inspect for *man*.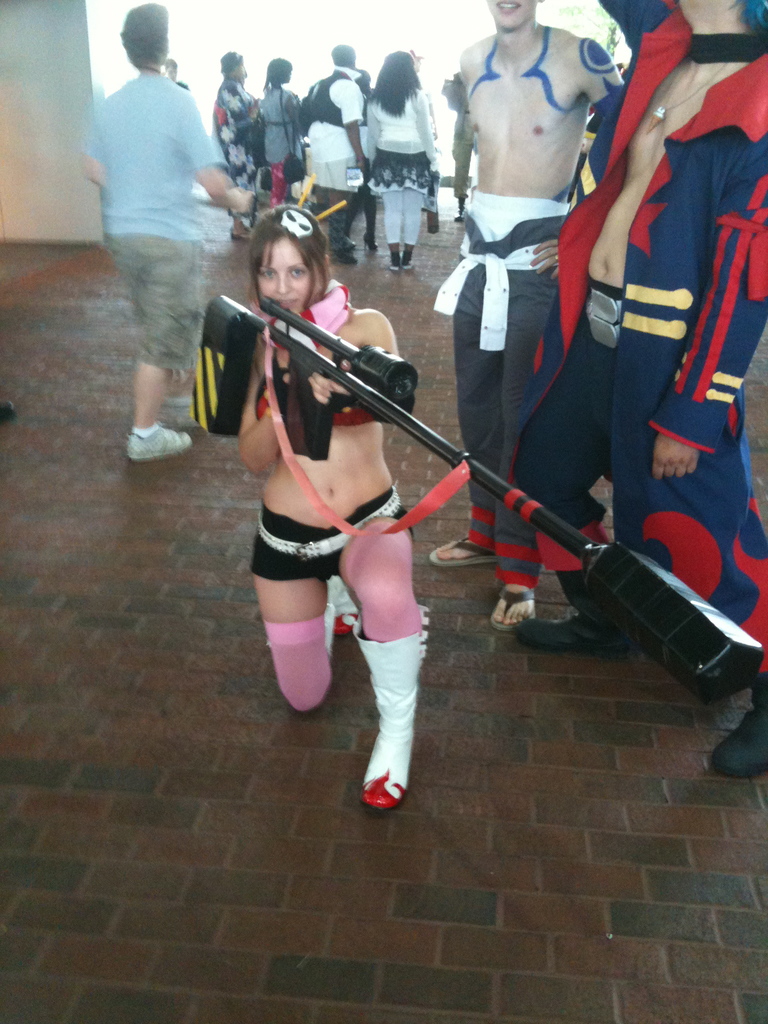
Inspection: [425, 0, 623, 632].
